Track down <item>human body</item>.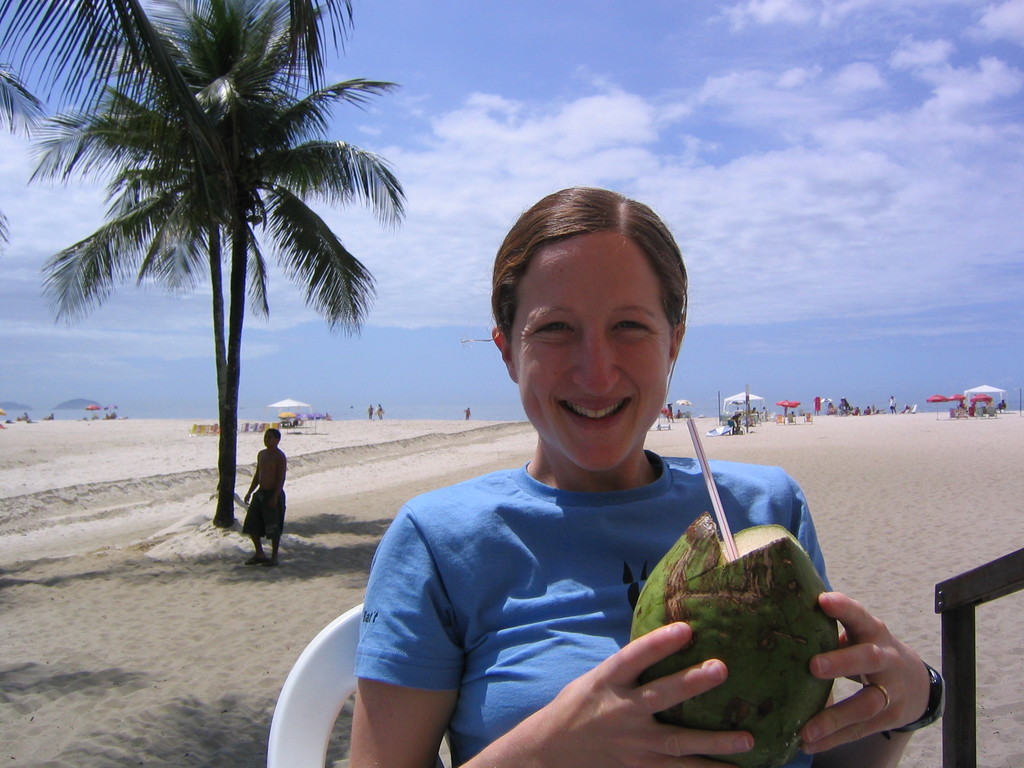
Tracked to (322, 242, 865, 761).
